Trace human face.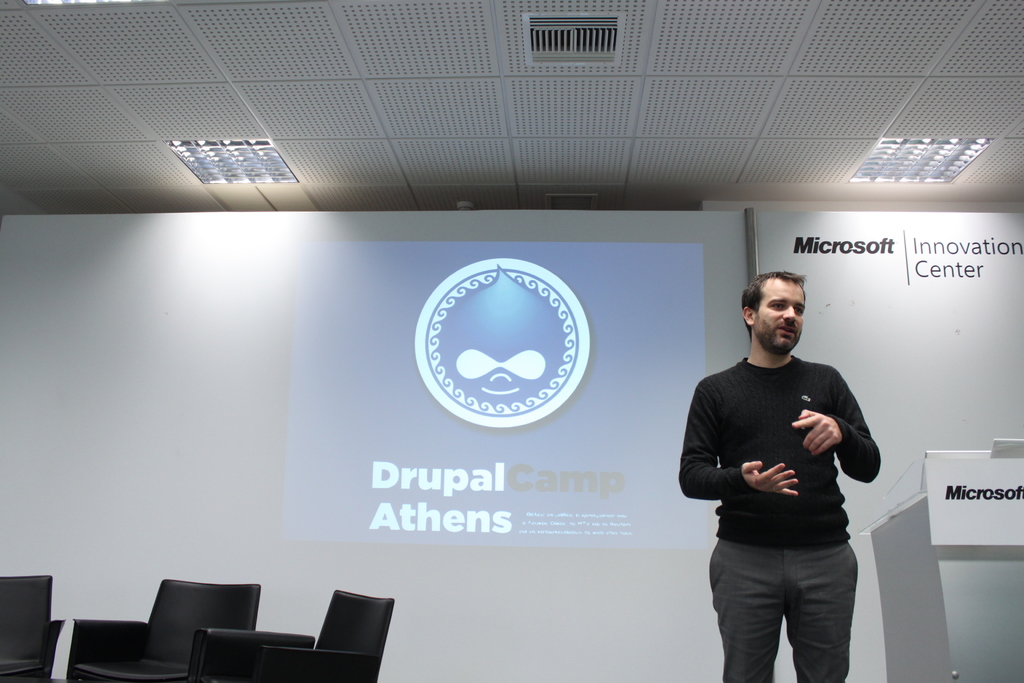
Traced to <box>753,278,803,354</box>.
